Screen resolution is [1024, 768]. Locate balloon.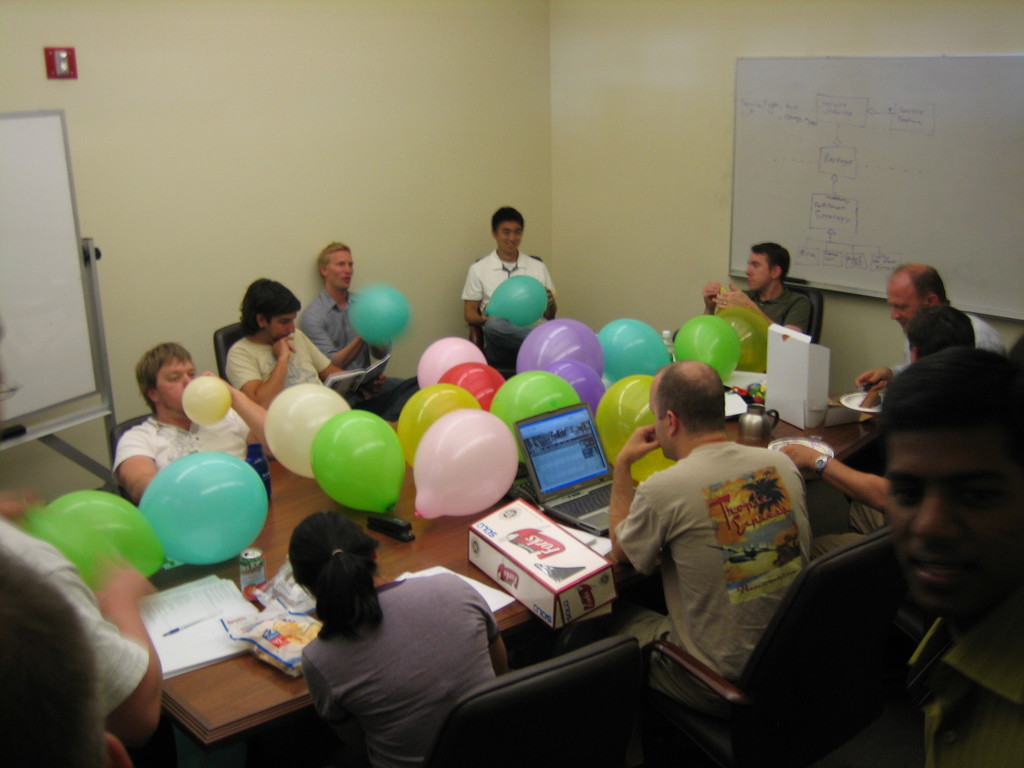
<bbox>350, 286, 415, 344</bbox>.
